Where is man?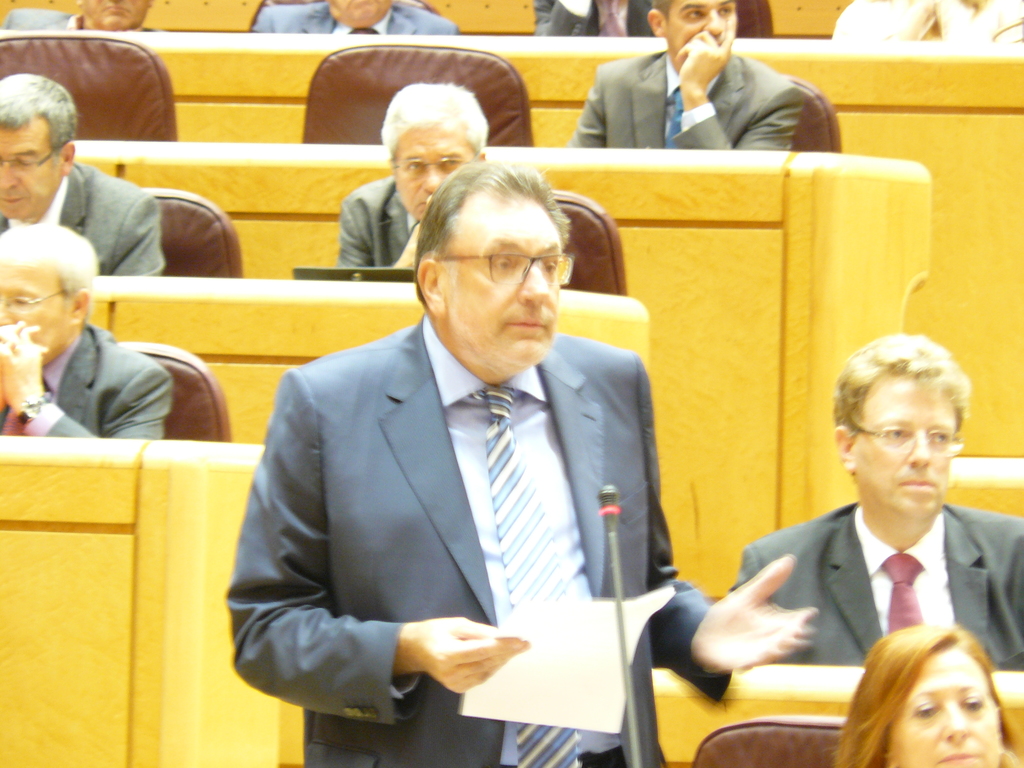
572, 0, 807, 150.
